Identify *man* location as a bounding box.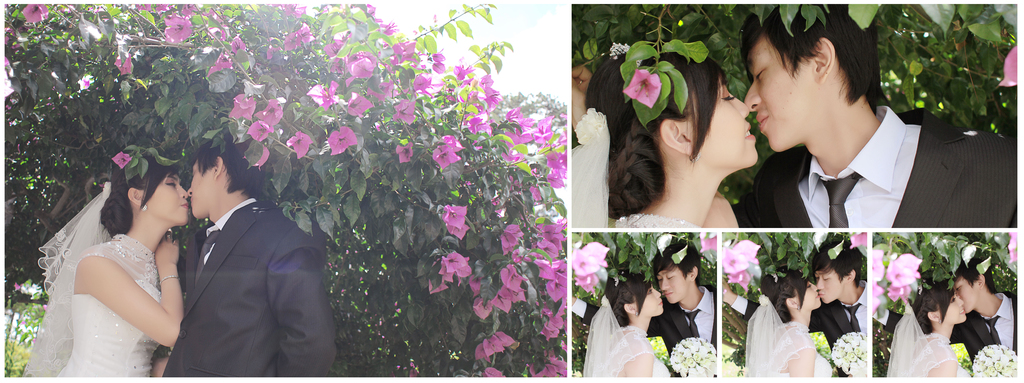
crop(721, 241, 867, 379).
